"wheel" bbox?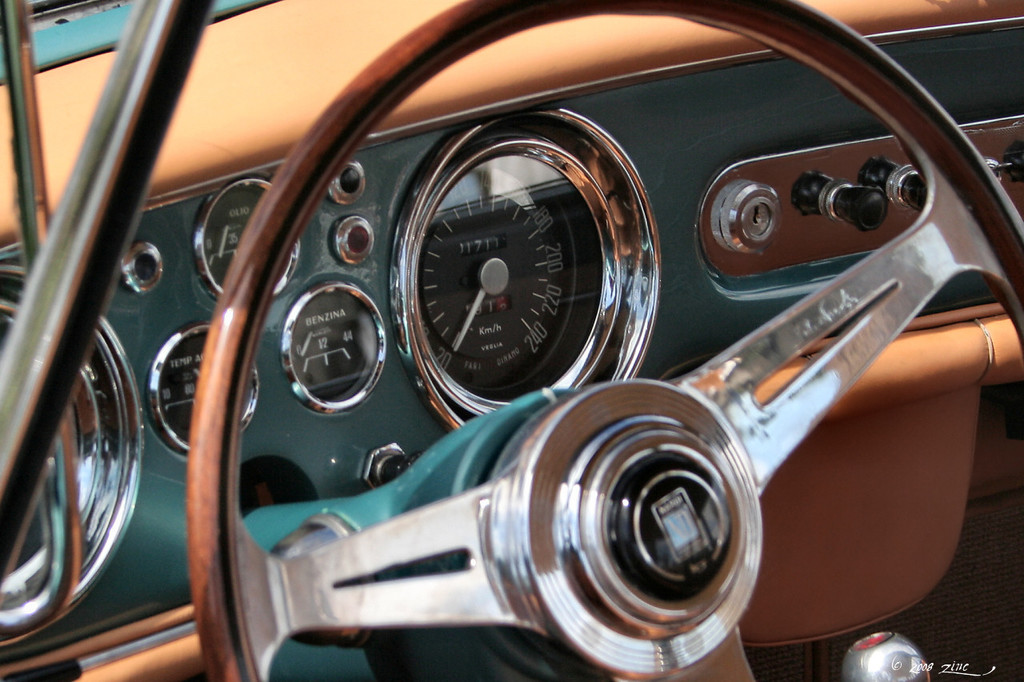
select_region(187, 0, 1023, 681)
